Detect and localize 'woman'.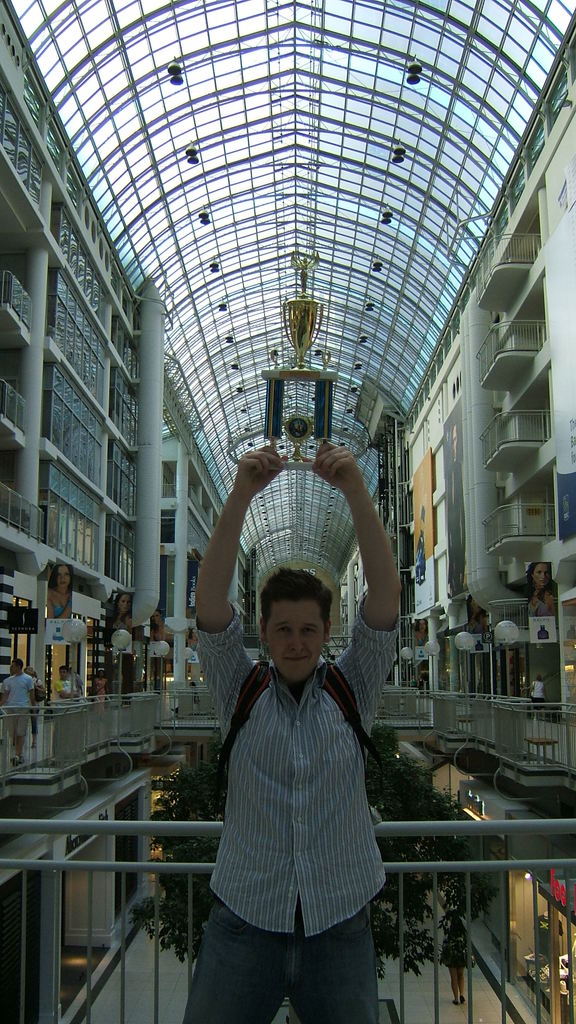
Localized at region(150, 612, 168, 639).
